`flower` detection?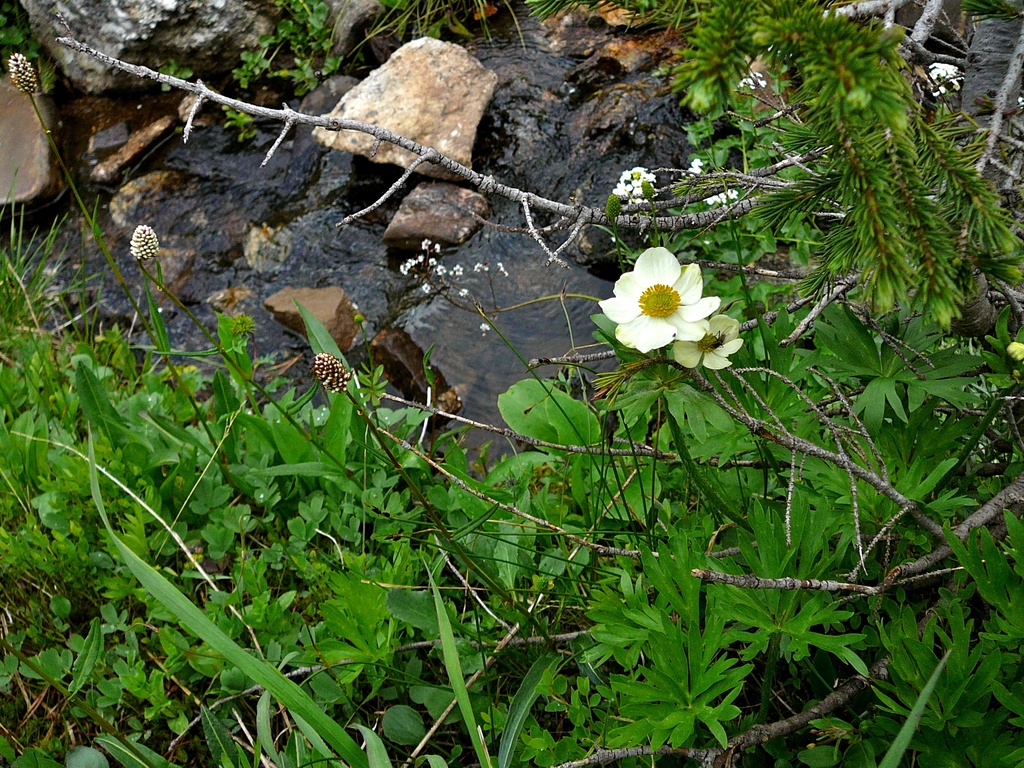
x1=718, y1=191, x2=726, y2=202
